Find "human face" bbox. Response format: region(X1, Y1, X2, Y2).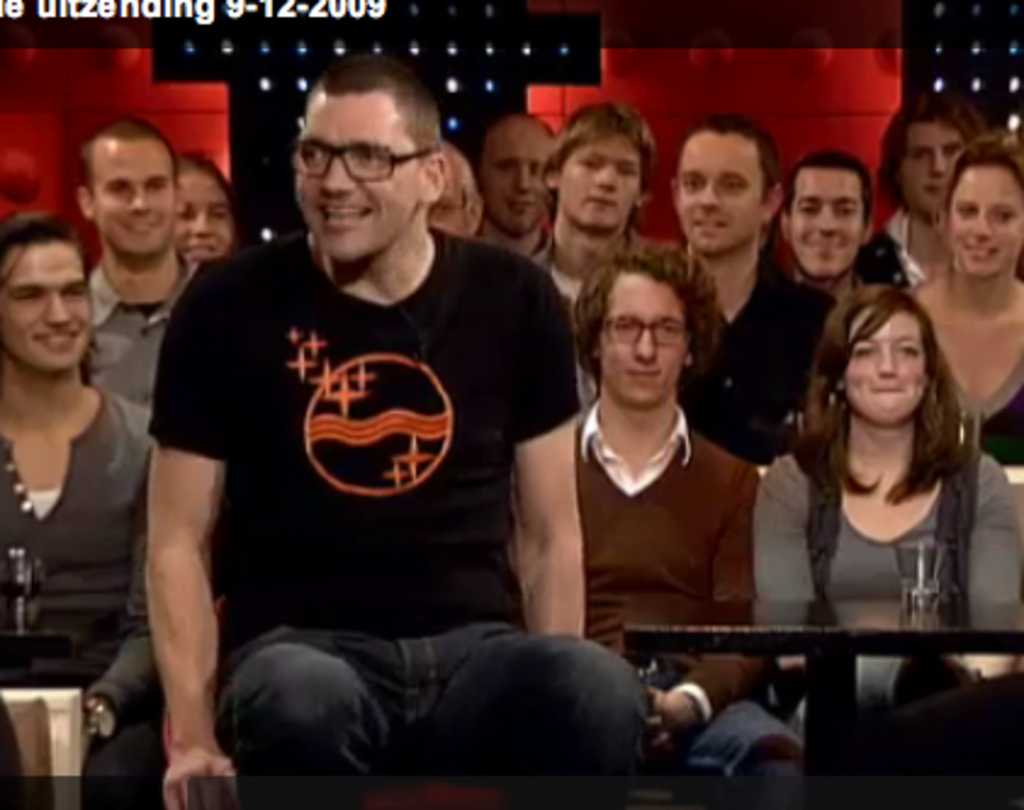
region(95, 136, 182, 258).
